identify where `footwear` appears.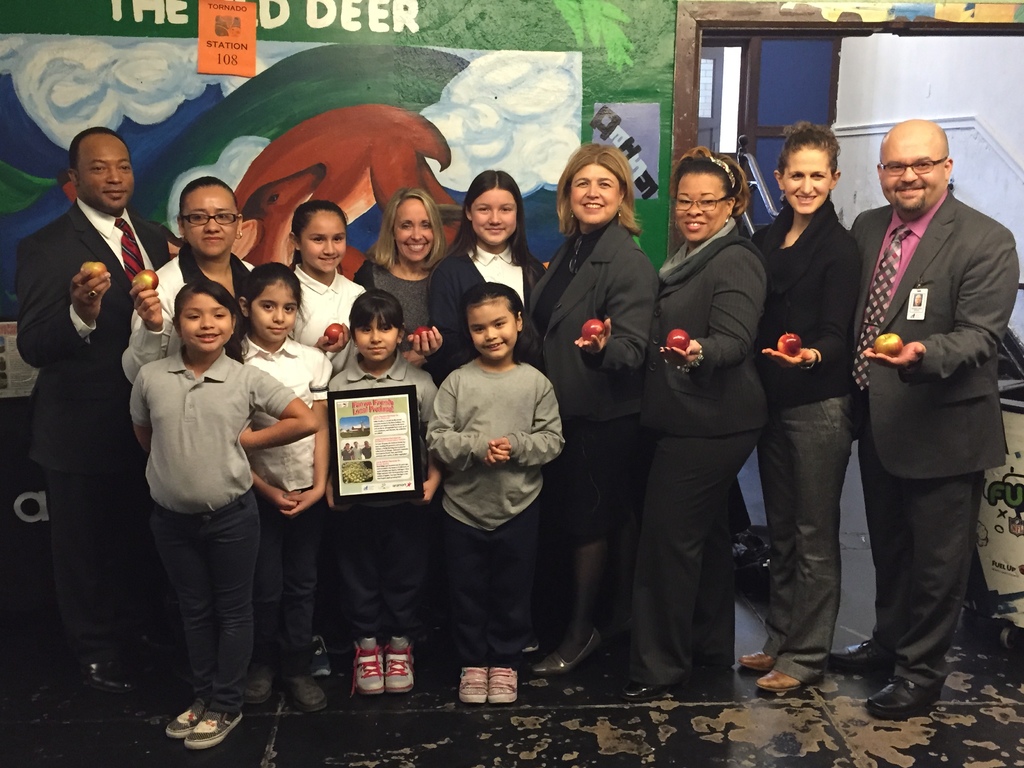
Appears at {"left": 310, "top": 631, "right": 336, "bottom": 677}.
